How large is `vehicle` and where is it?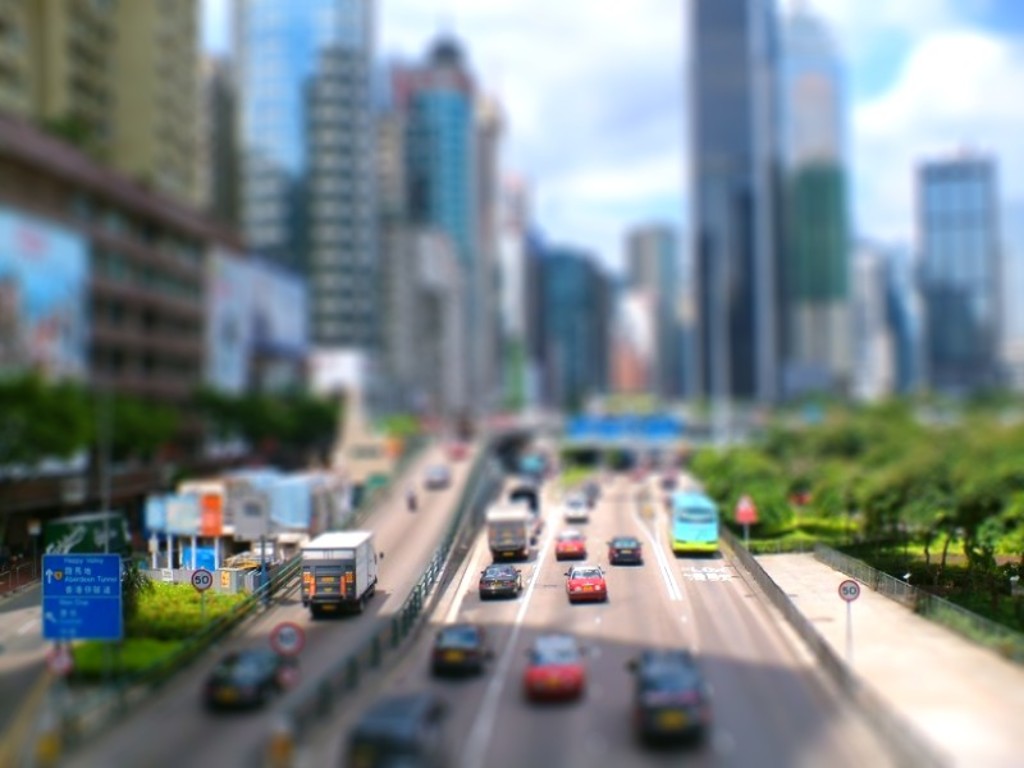
Bounding box: {"x1": 564, "y1": 561, "x2": 611, "y2": 604}.
